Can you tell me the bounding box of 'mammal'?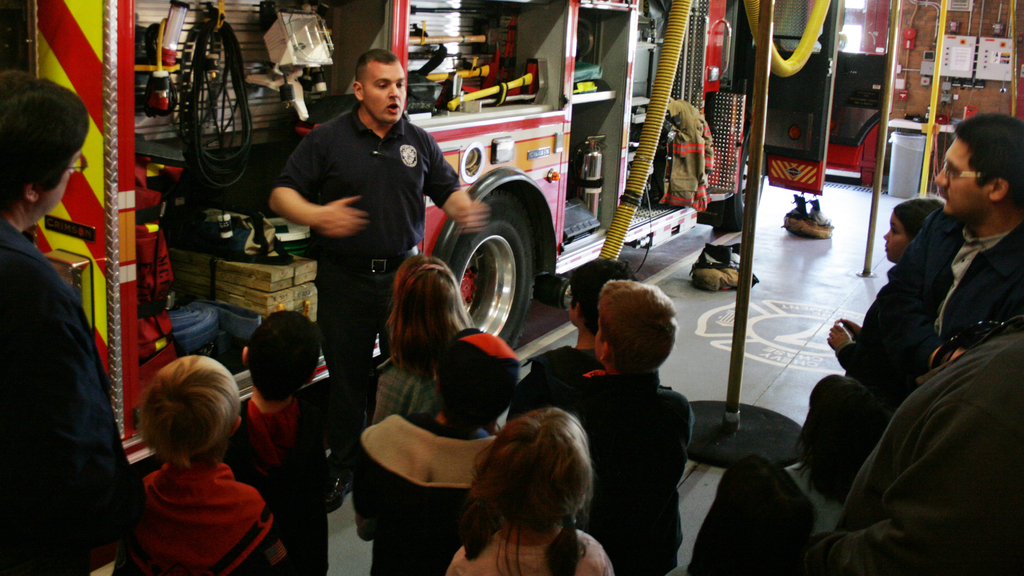
select_region(372, 252, 478, 427).
